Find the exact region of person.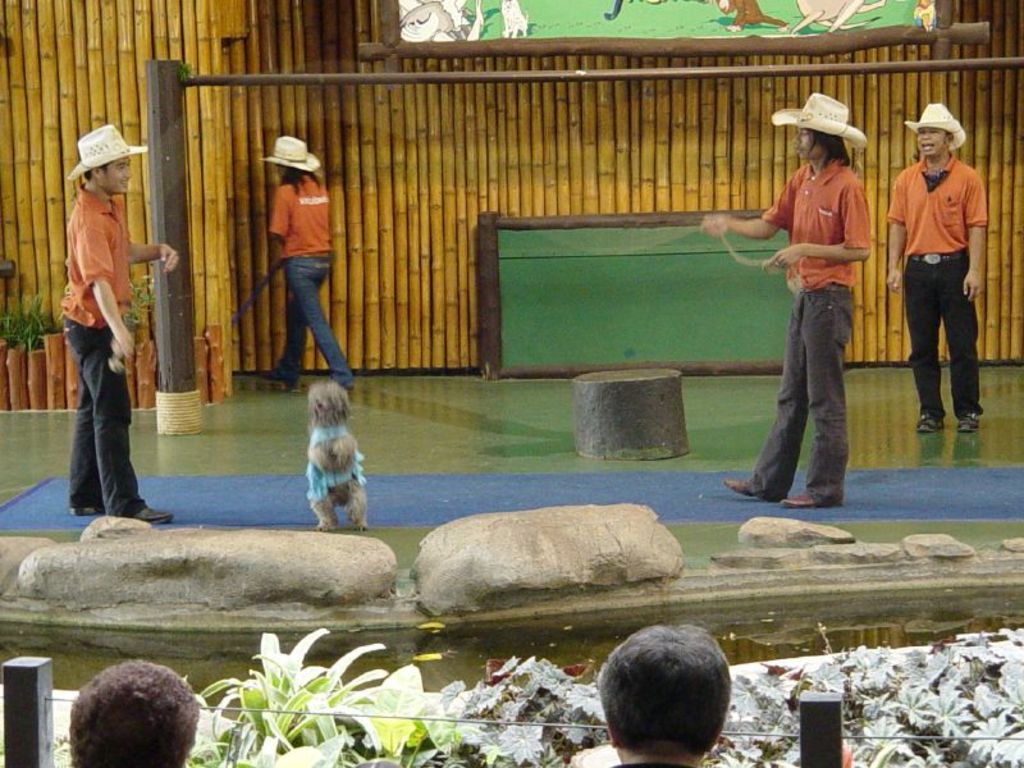
Exact region: box=[252, 125, 344, 389].
